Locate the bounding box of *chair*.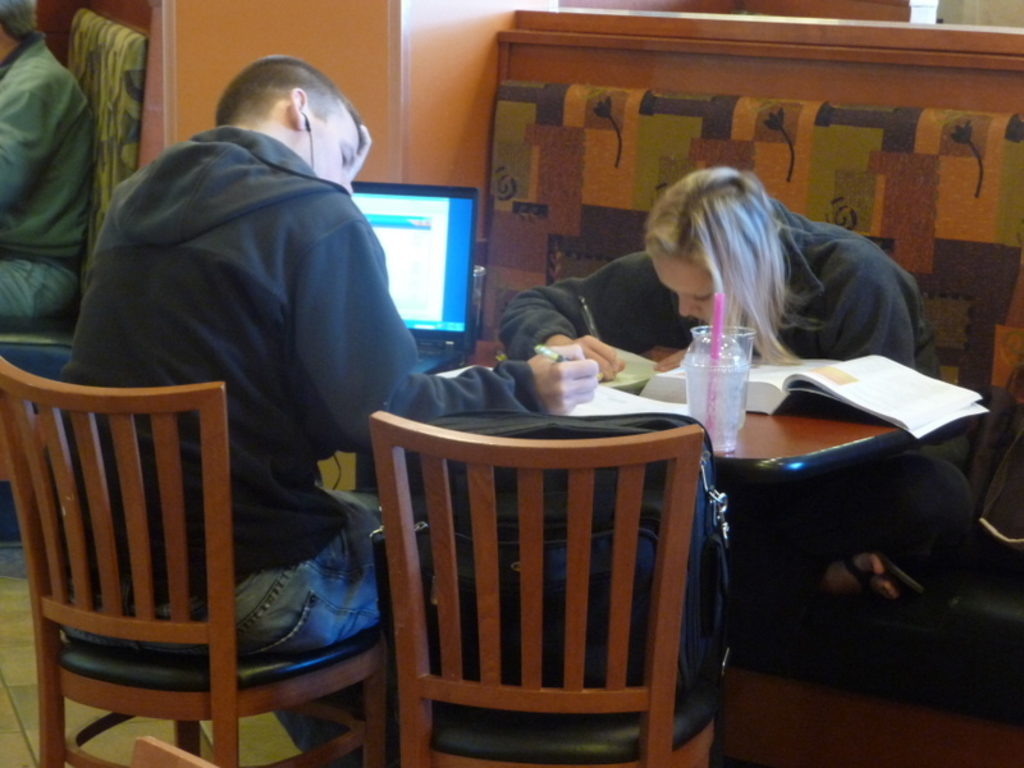
Bounding box: (x1=367, y1=420, x2=739, y2=767).
